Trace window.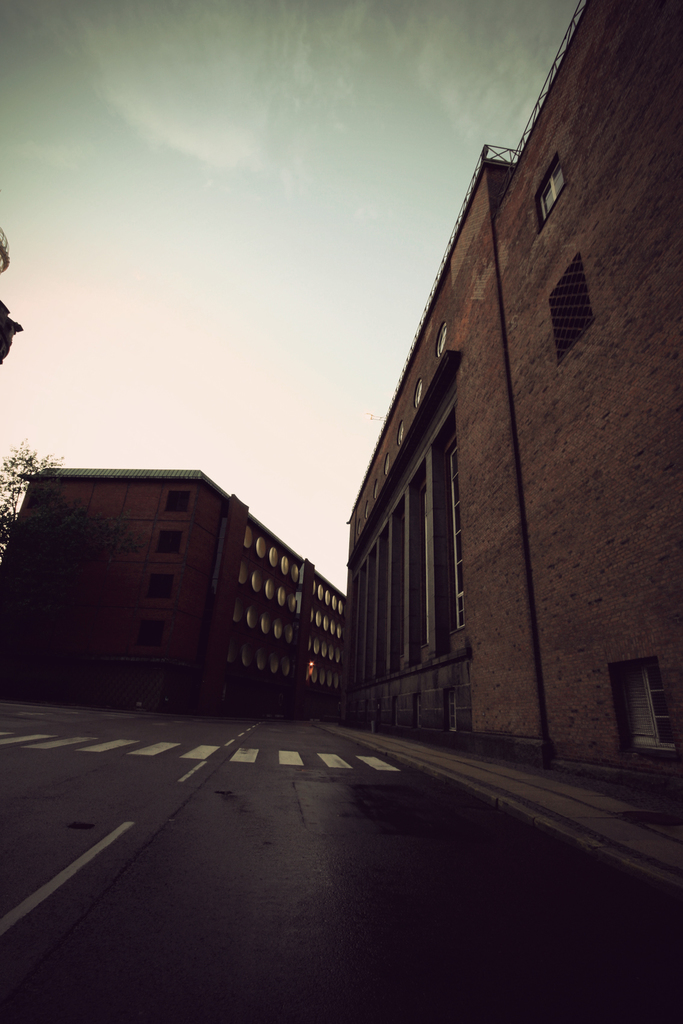
Traced to x1=534 y1=150 x2=566 y2=234.
